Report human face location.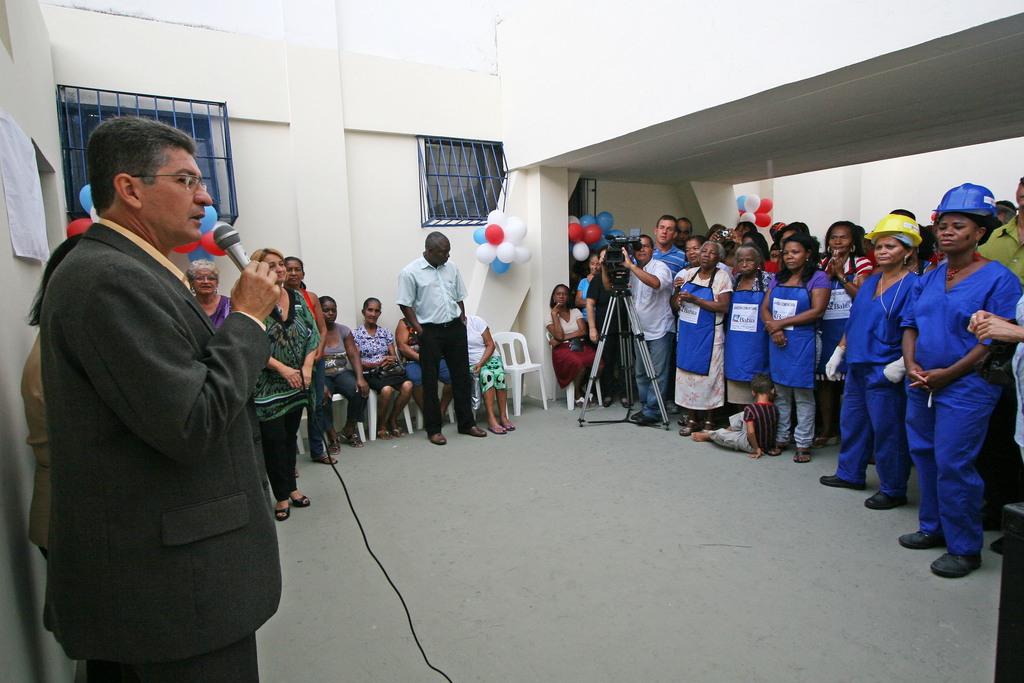
Report: select_region(286, 262, 303, 288).
